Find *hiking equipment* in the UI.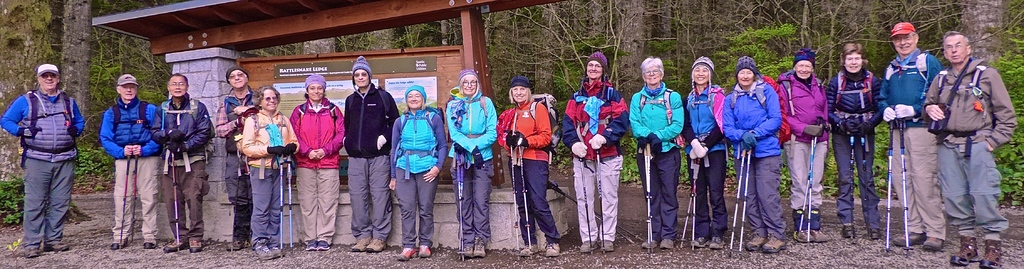
UI element at pyautogui.locateOnScreen(275, 154, 285, 259).
